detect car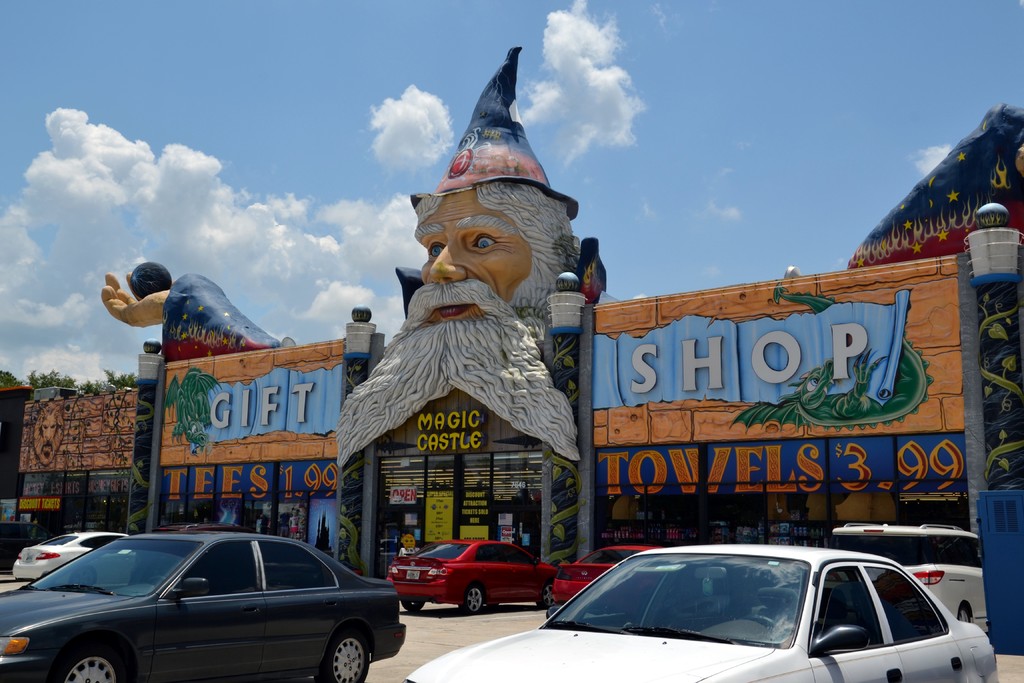
[left=153, top=528, right=252, bottom=533]
